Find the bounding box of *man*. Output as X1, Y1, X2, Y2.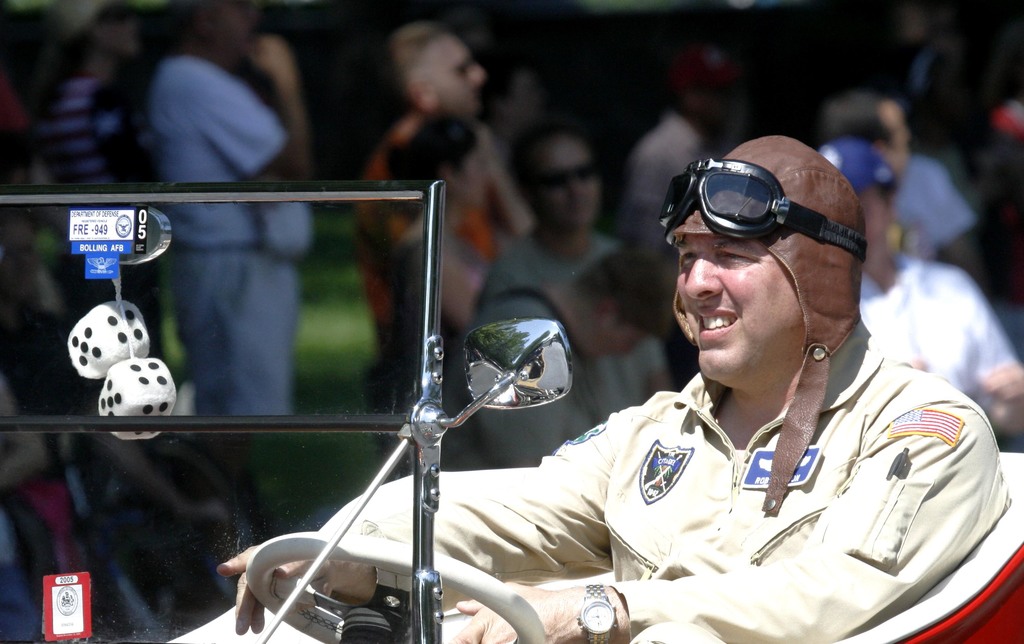
830, 87, 915, 229.
